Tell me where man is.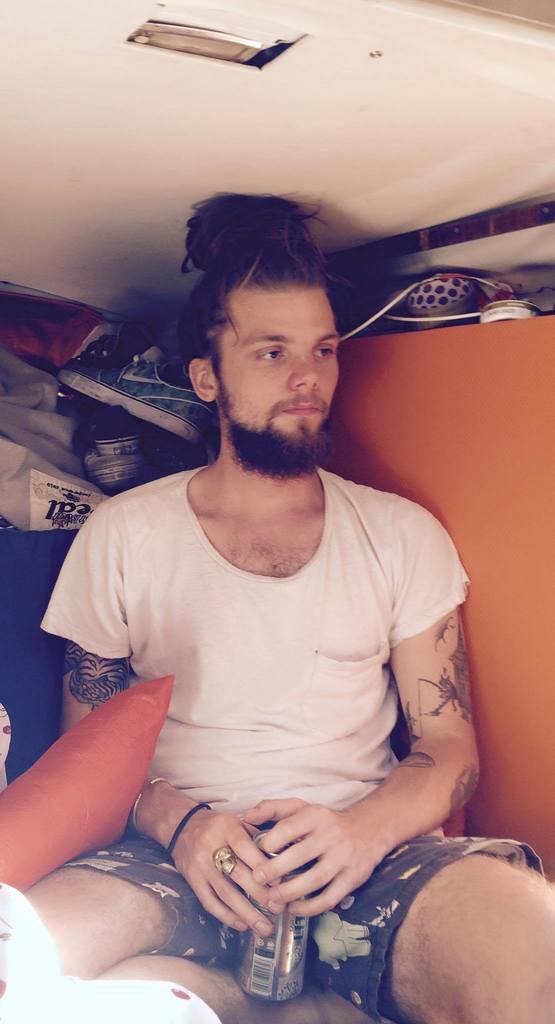
man is at bbox=[18, 185, 554, 1023].
